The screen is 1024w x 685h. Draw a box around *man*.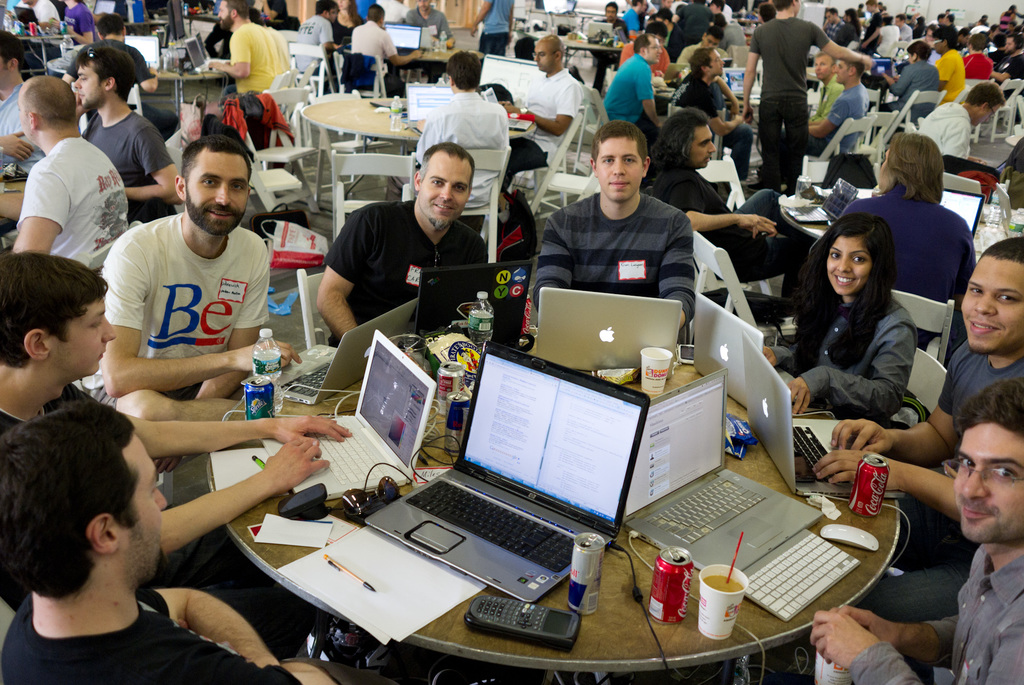
<bbox>654, 111, 810, 319</bbox>.
